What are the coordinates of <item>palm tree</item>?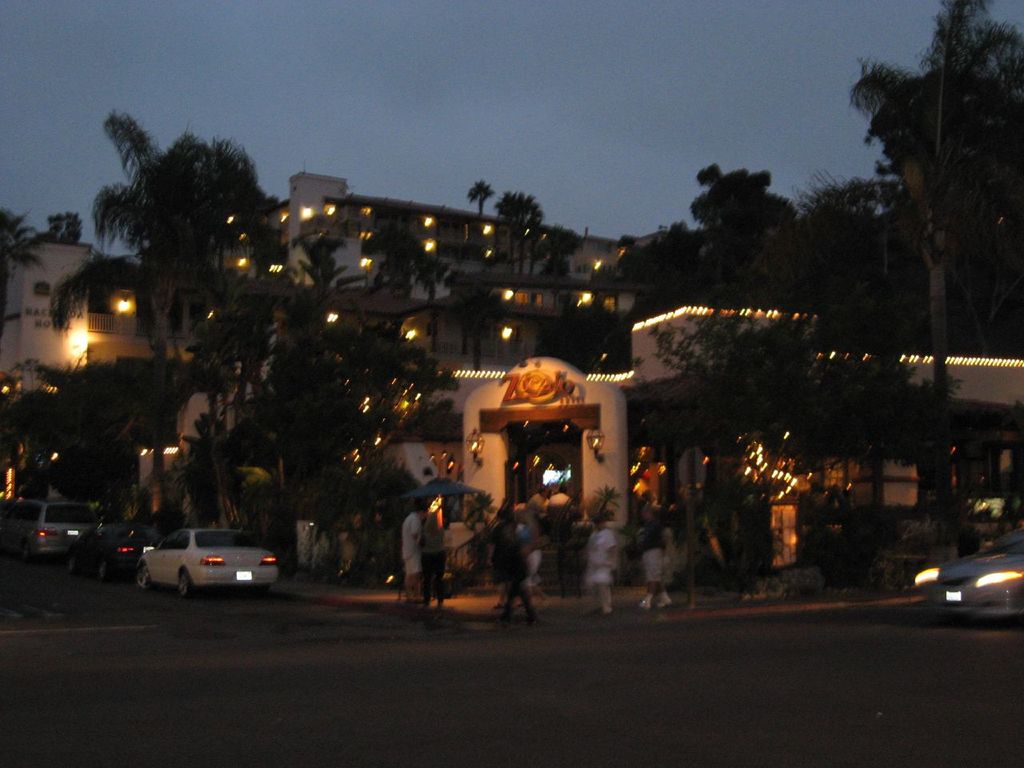
Rect(79, 150, 264, 298).
